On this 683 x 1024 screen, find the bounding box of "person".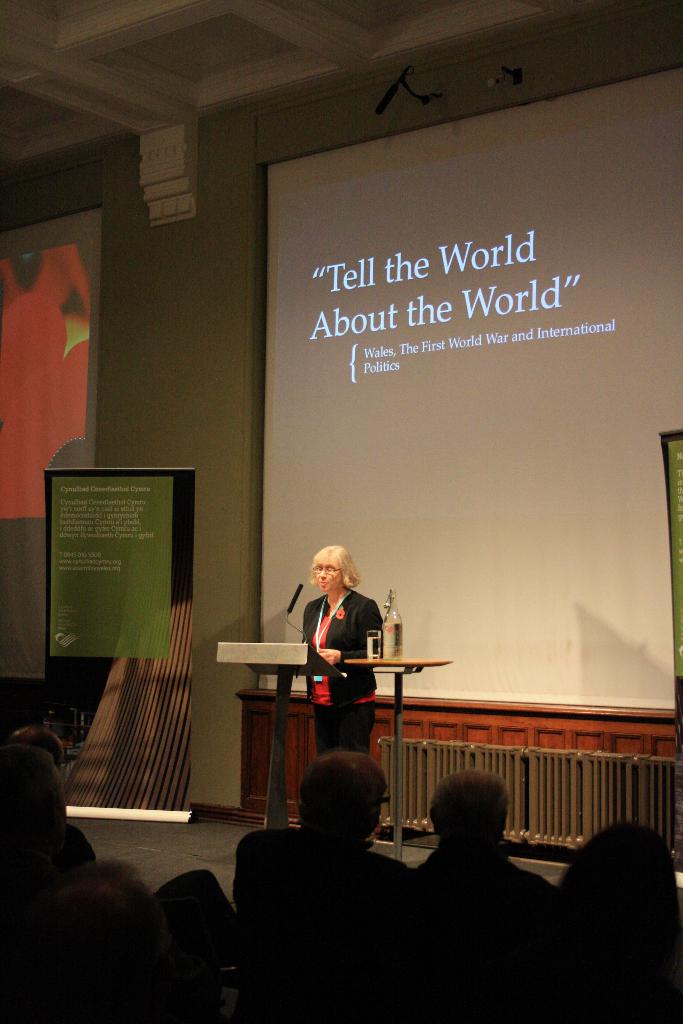
Bounding box: crop(297, 545, 395, 757).
